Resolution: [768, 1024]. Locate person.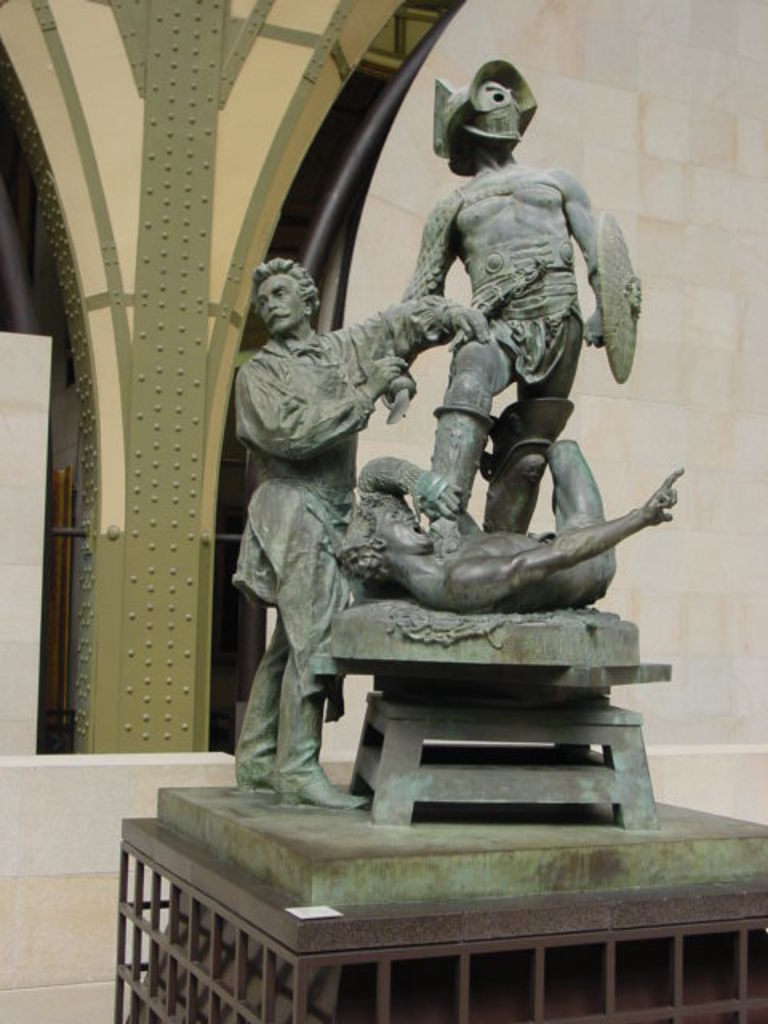
221 205 450 810.
